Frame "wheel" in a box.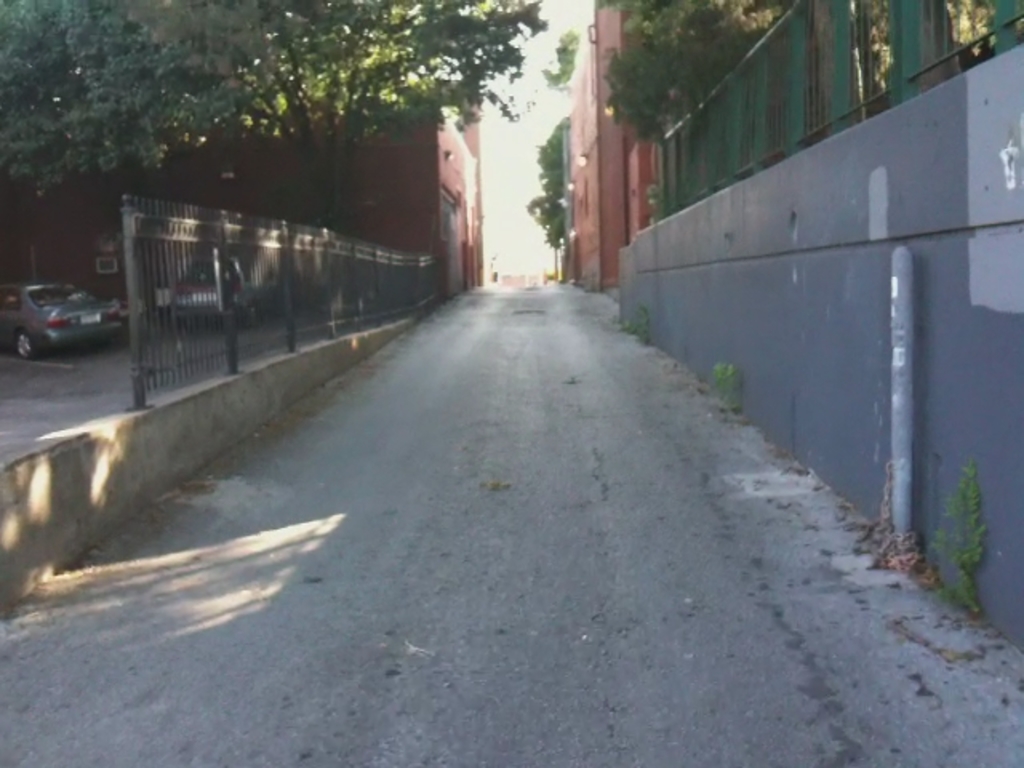
Rect(243, 299, 259, 328).
